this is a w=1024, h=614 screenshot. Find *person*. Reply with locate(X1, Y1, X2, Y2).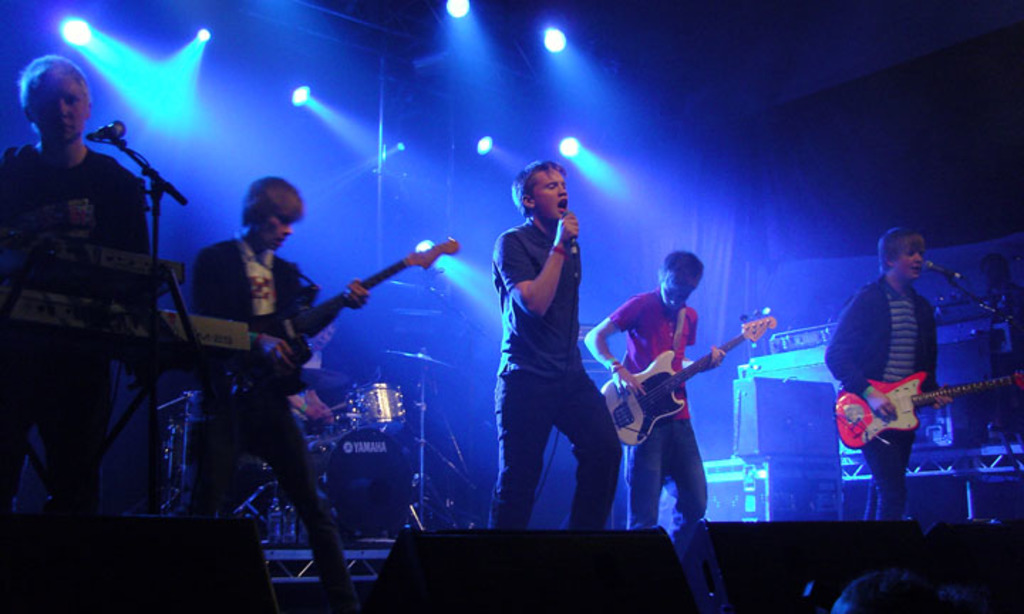
locate(468, 155, 633, 534).
